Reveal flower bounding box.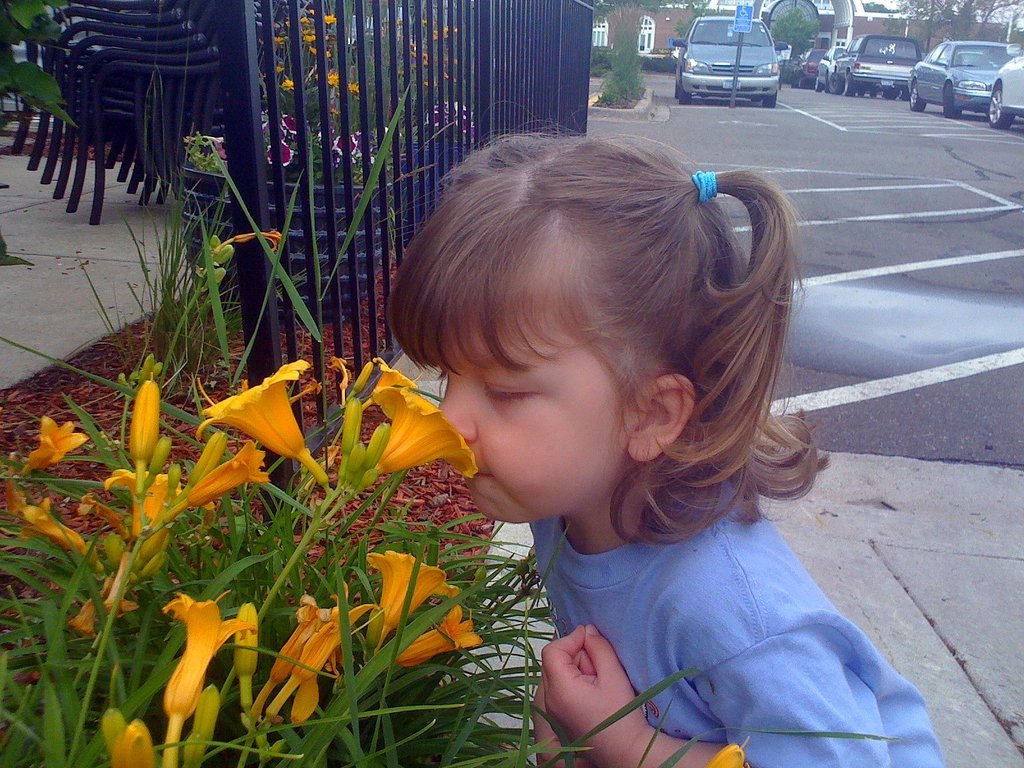
Revealed: region(94, 554, 134, 622).
